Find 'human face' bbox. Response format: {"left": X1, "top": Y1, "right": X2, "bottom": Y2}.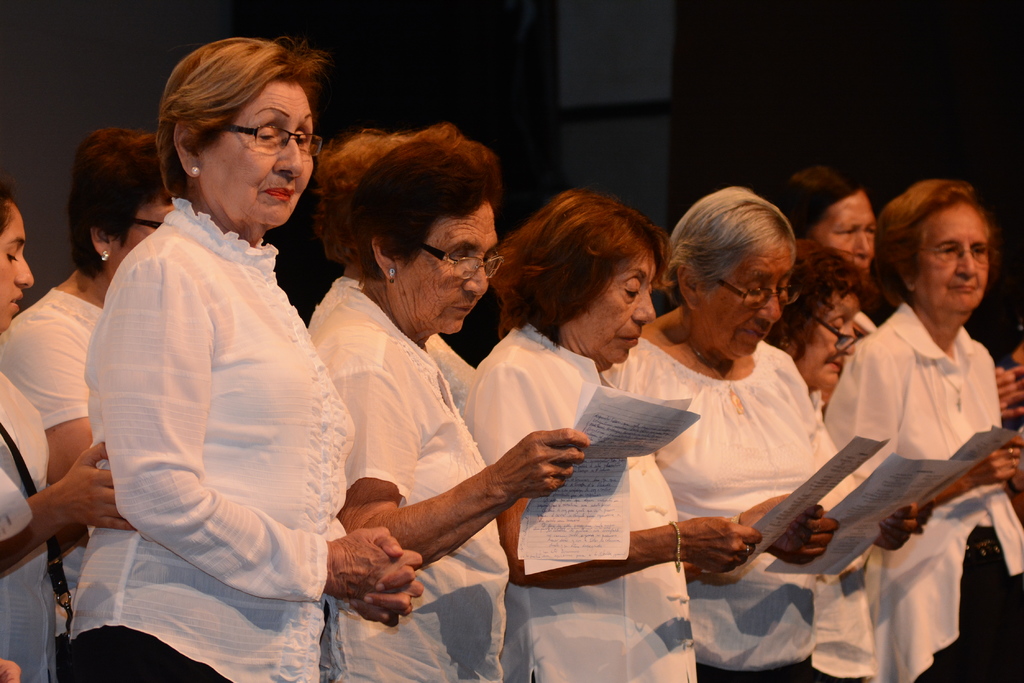
{"left": 110, "top": 195, "right": 173, "bottom": 279}.
